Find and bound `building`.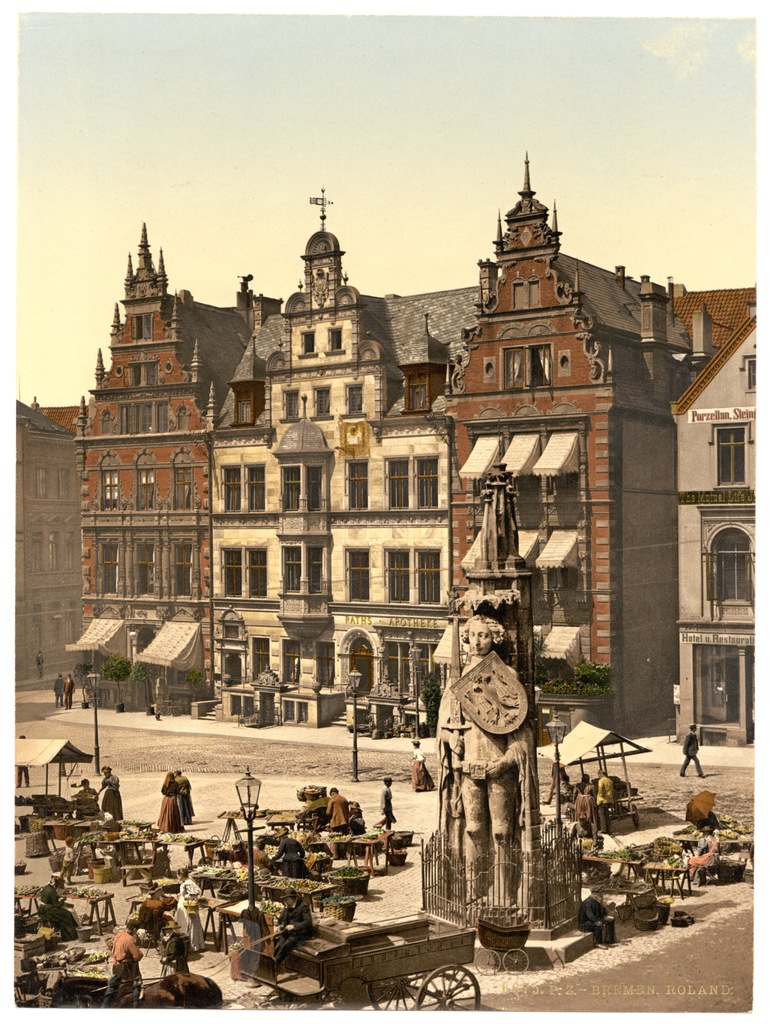
Bound: (left=670, top=303, right=756, bottom=745).
